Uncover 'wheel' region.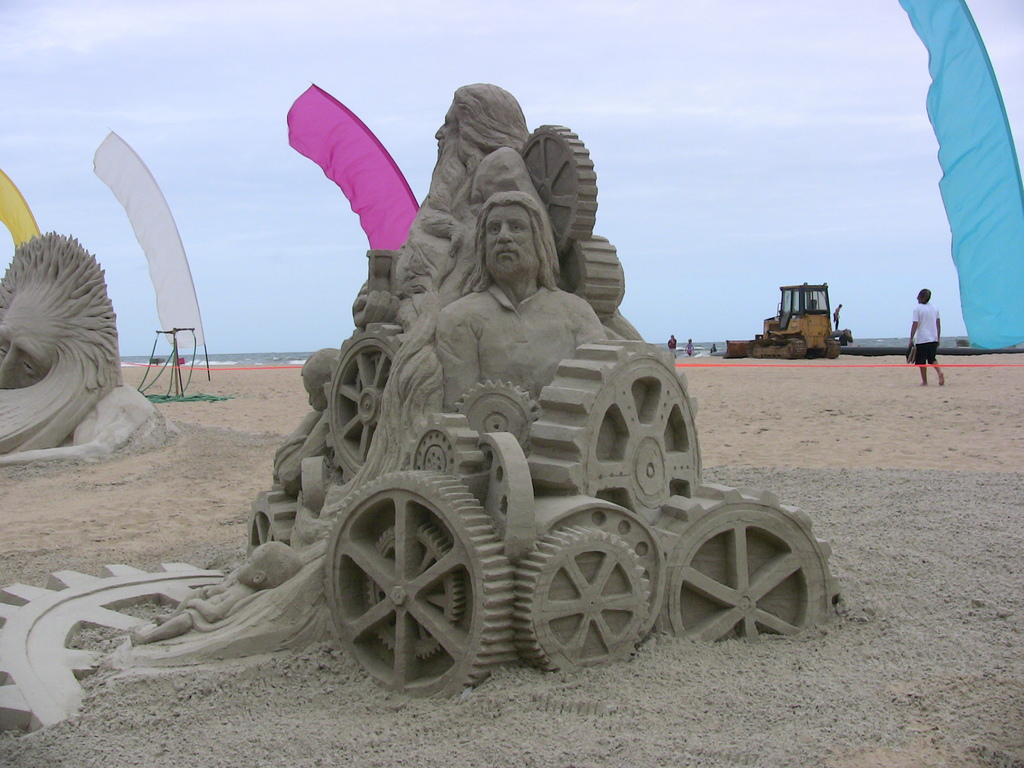
Uncovered: {"left": 562, "top": 230, "right": 628, "bottom": 321}.
